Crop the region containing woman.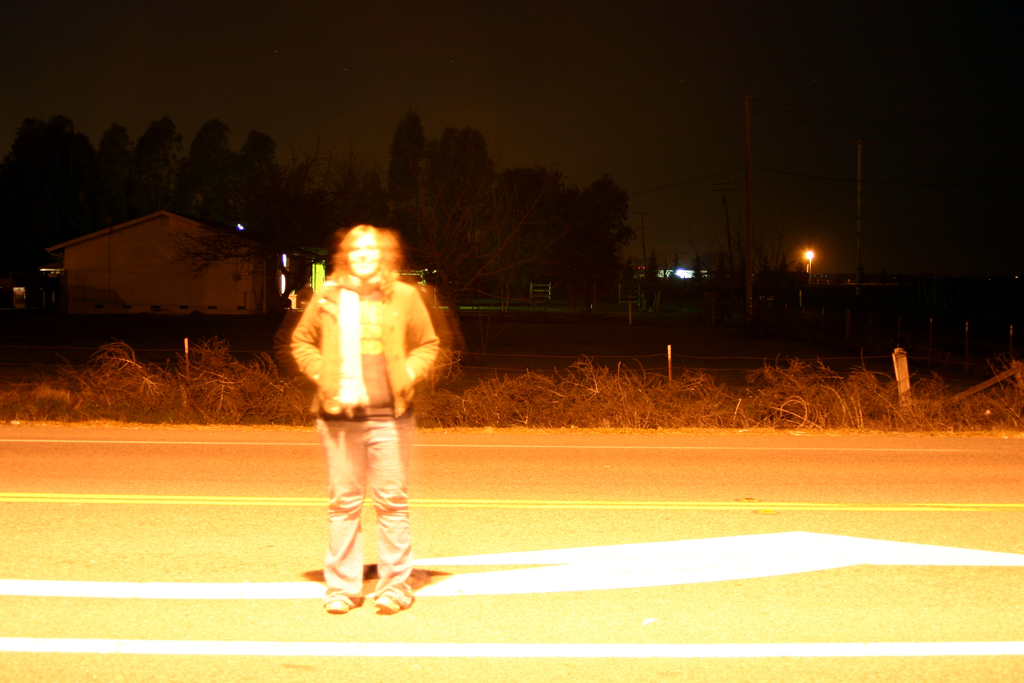
Crop region: box=[289, 226, 441, 613].
